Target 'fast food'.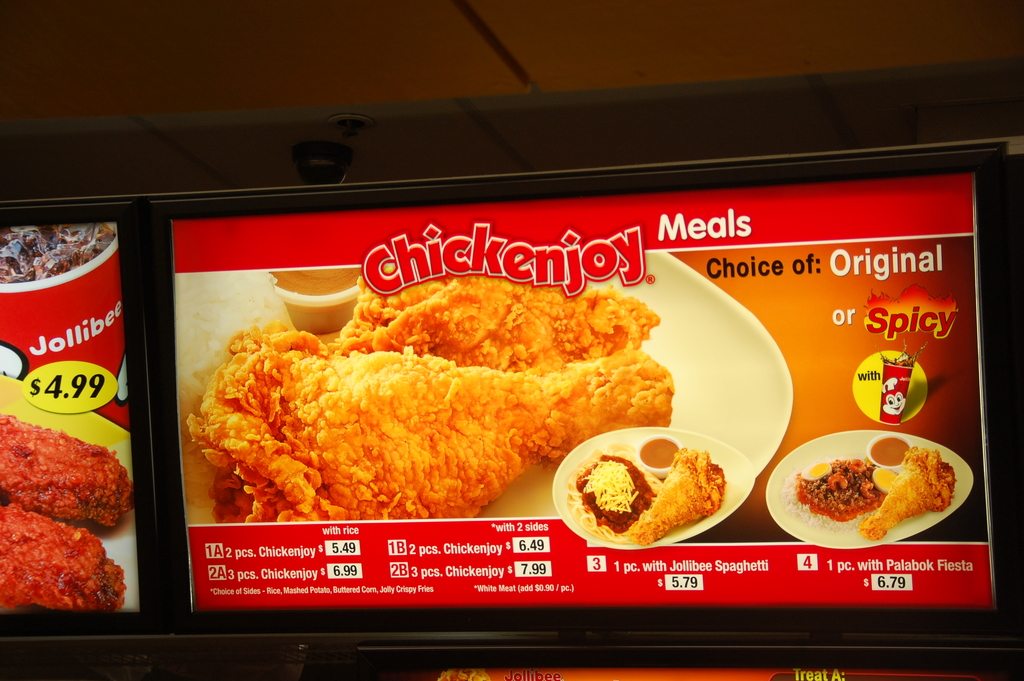
Target region: x1=858, y1=446, x2=957, y2=541.
